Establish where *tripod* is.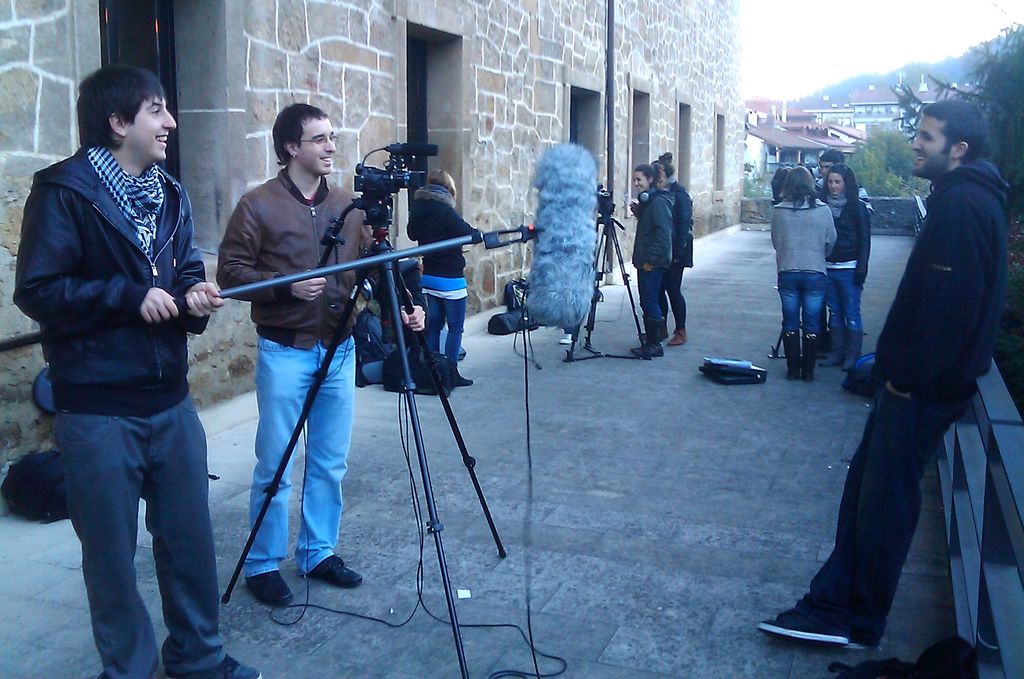
Established at x1=221, y1=196, x2=509, y2=678.
